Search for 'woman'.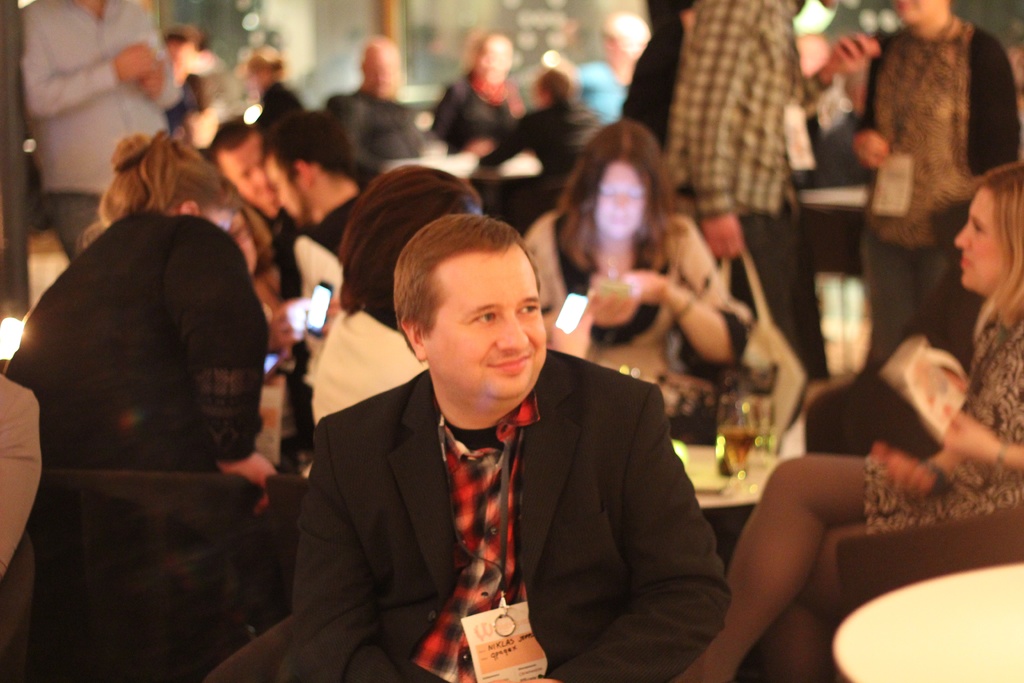
Found at (x1=660, y1=165, x2=1023, y2=682).
